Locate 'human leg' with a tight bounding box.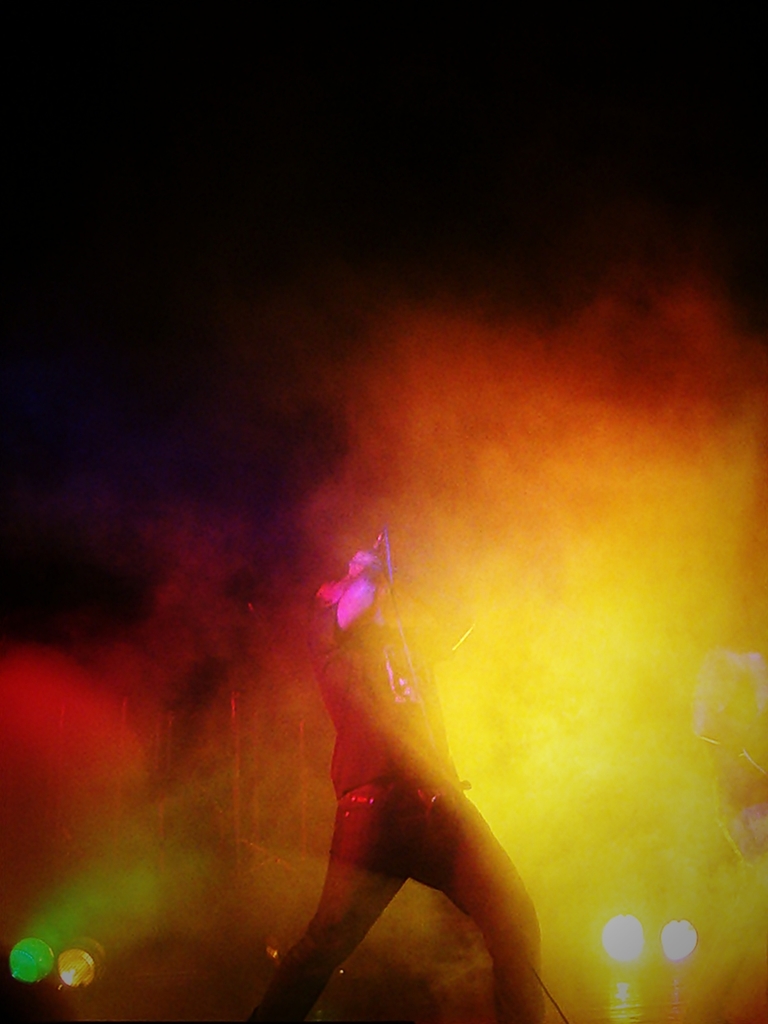
bbox=(416, 813, 539, 1017).
